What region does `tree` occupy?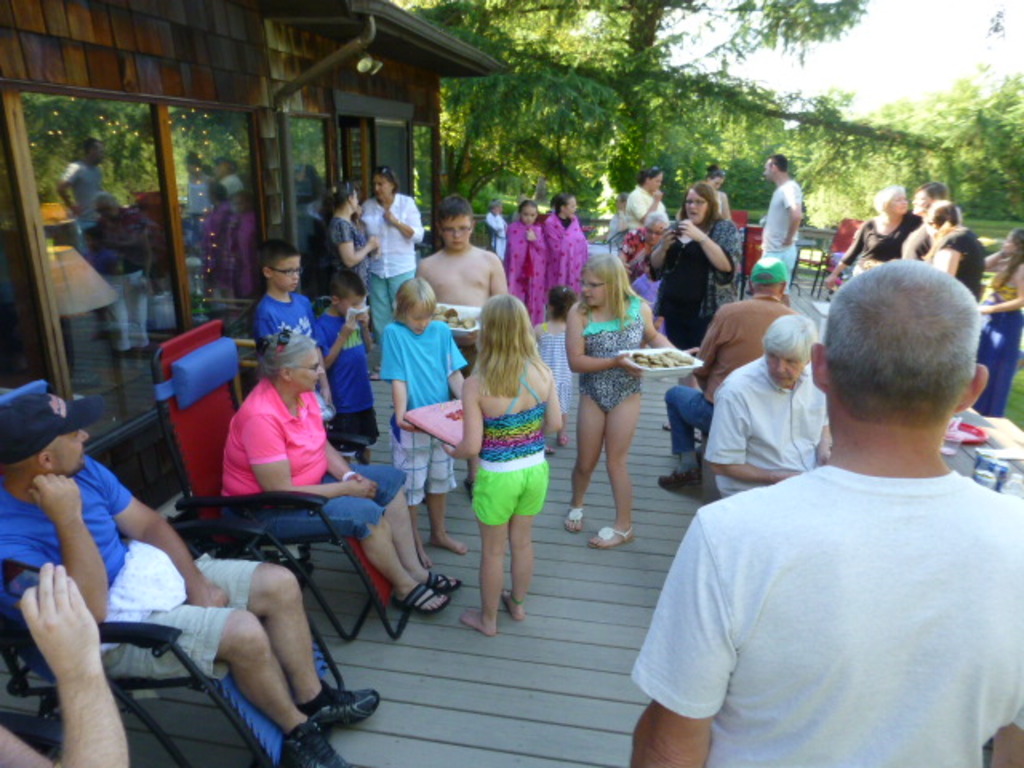
723,0,869,69.
